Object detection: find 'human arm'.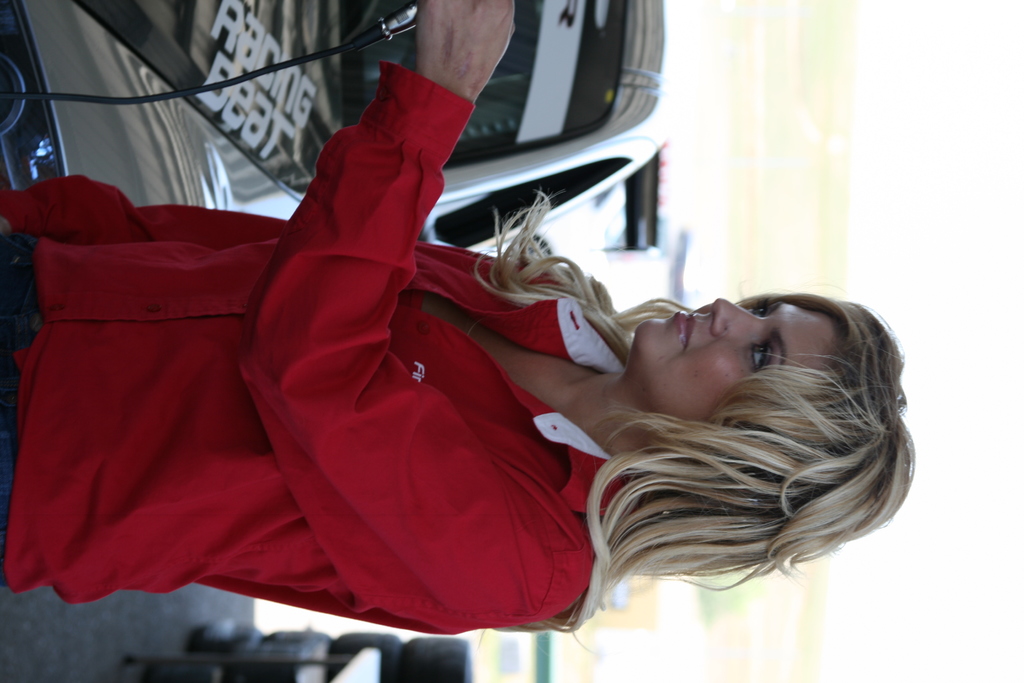
0 193 547 278.
